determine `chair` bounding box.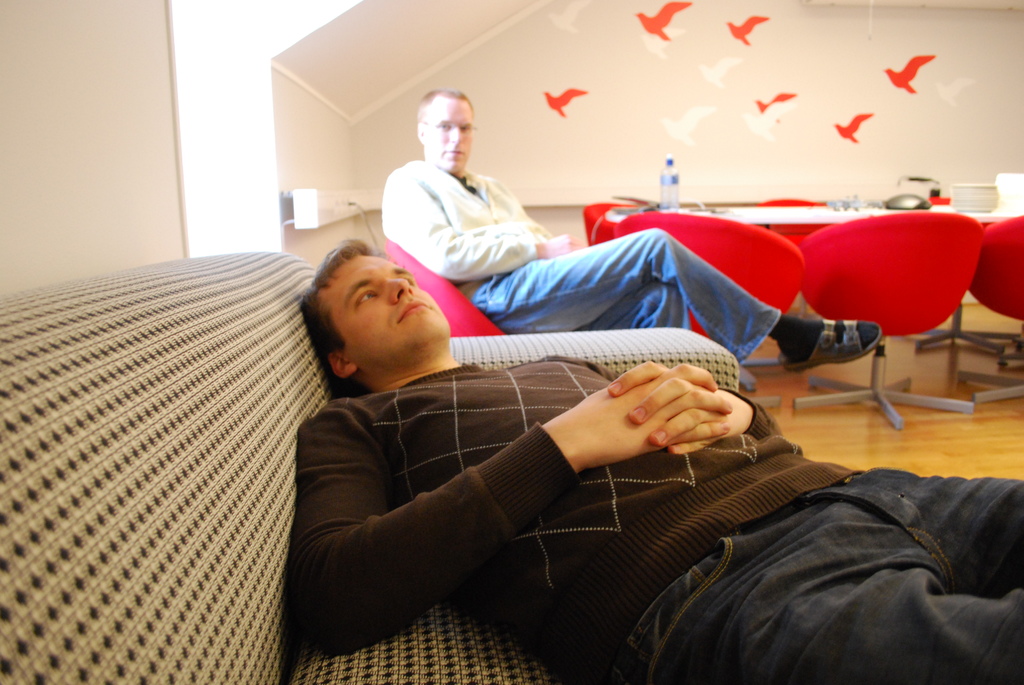
Determined: x1=785 y1=198 x2=1007 y2=393.
